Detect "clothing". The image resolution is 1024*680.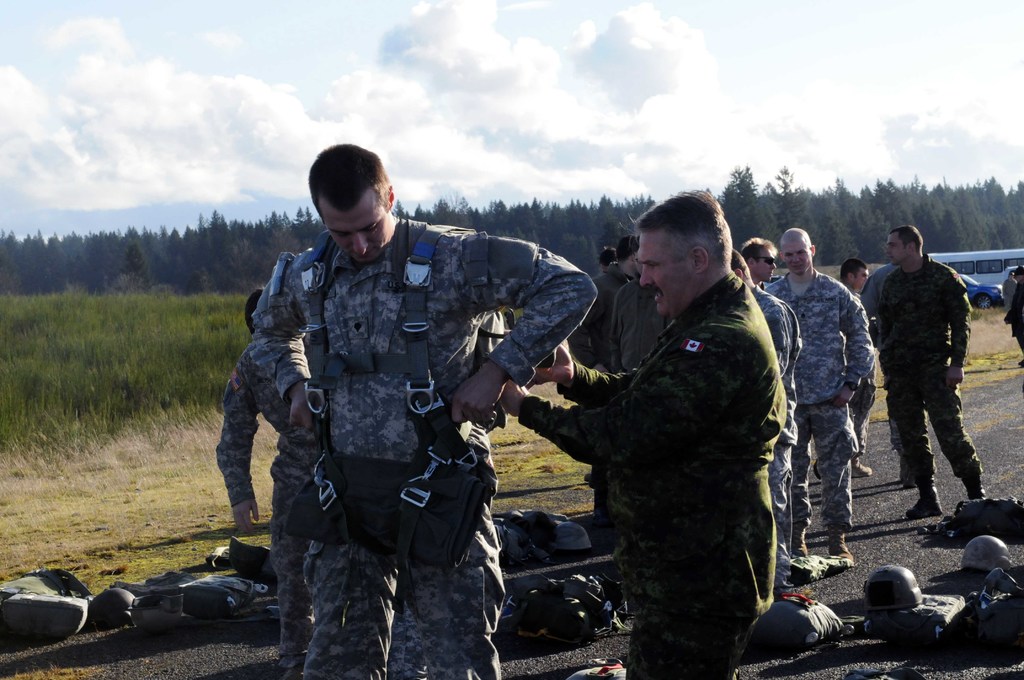
(left=246, top=216, right=600, bottom=464).
